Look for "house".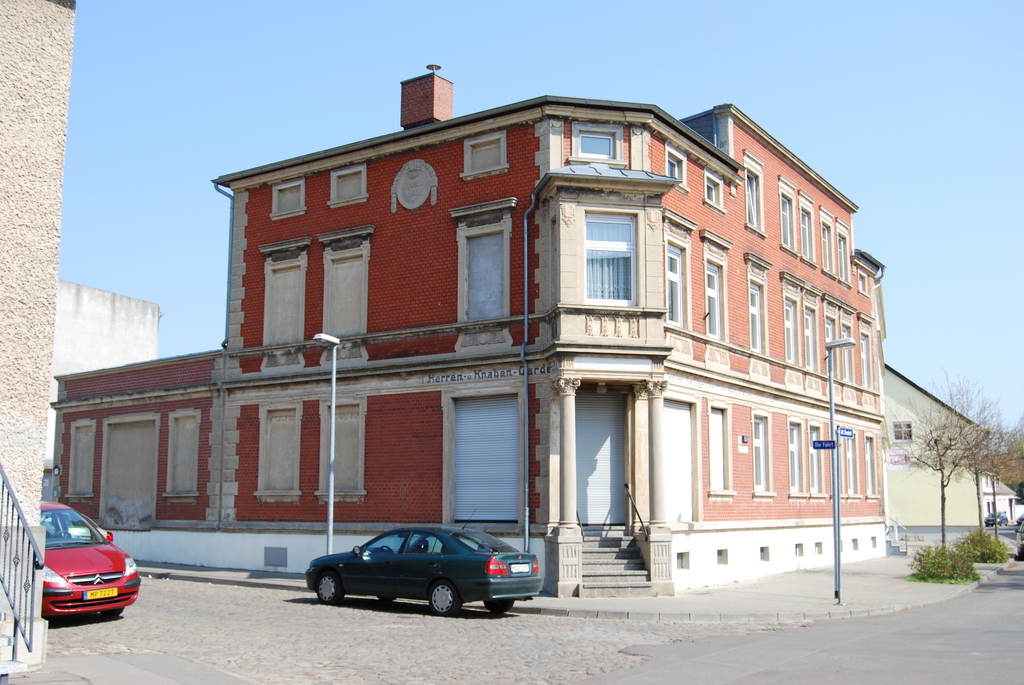
Found: {"left": 882, "top": 363, "right": 987, "bottom": 549}.
